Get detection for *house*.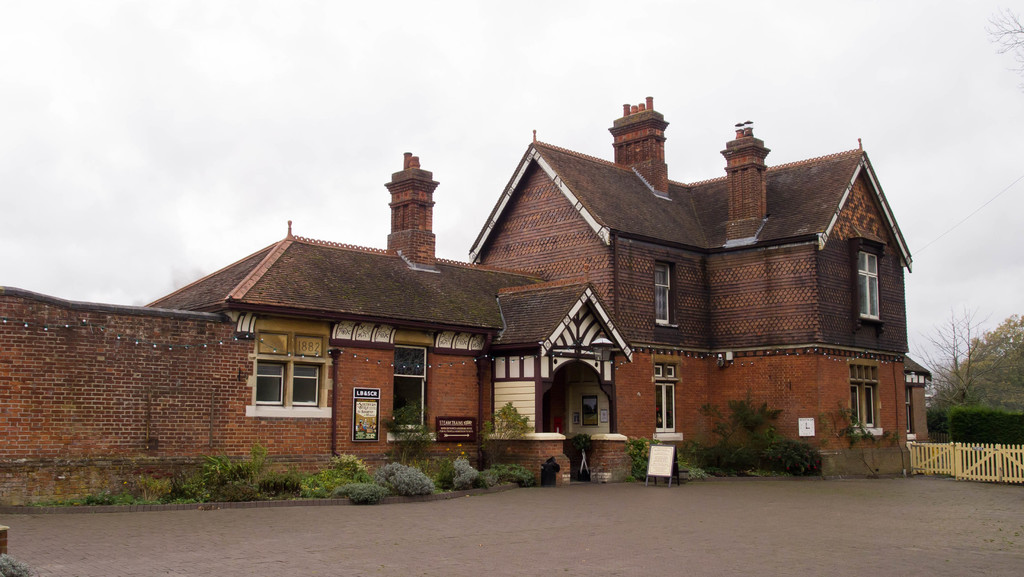
Detection: {"x1": 464, "y1": 92, "x2": 928, "y2": 479}.
